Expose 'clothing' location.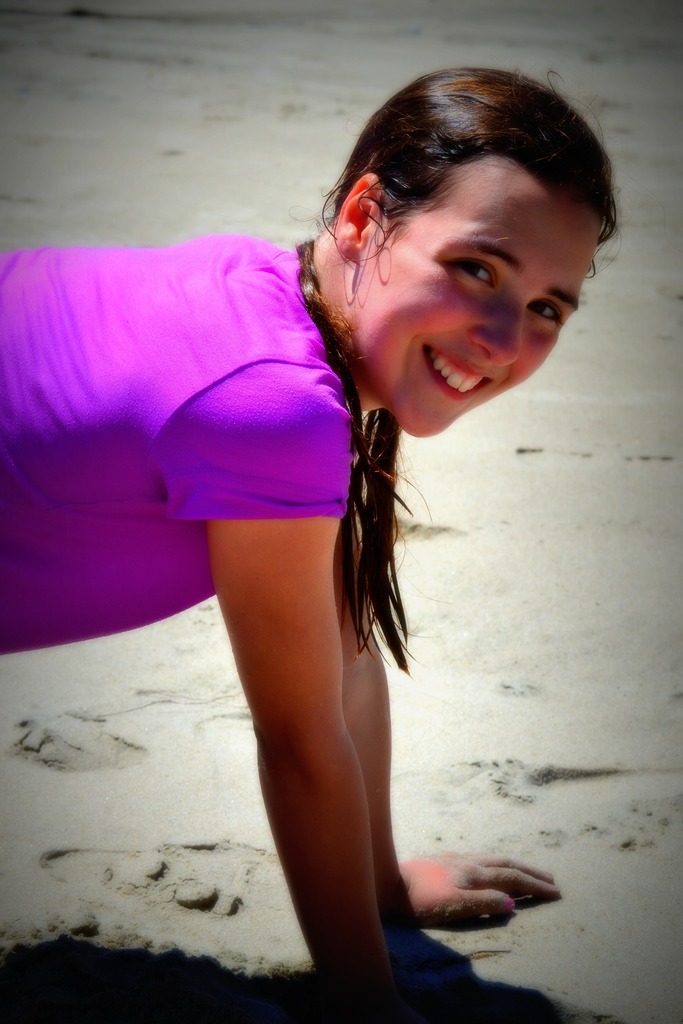
Exposed at (x1=50, y1=199, x2=399, y2=597).
